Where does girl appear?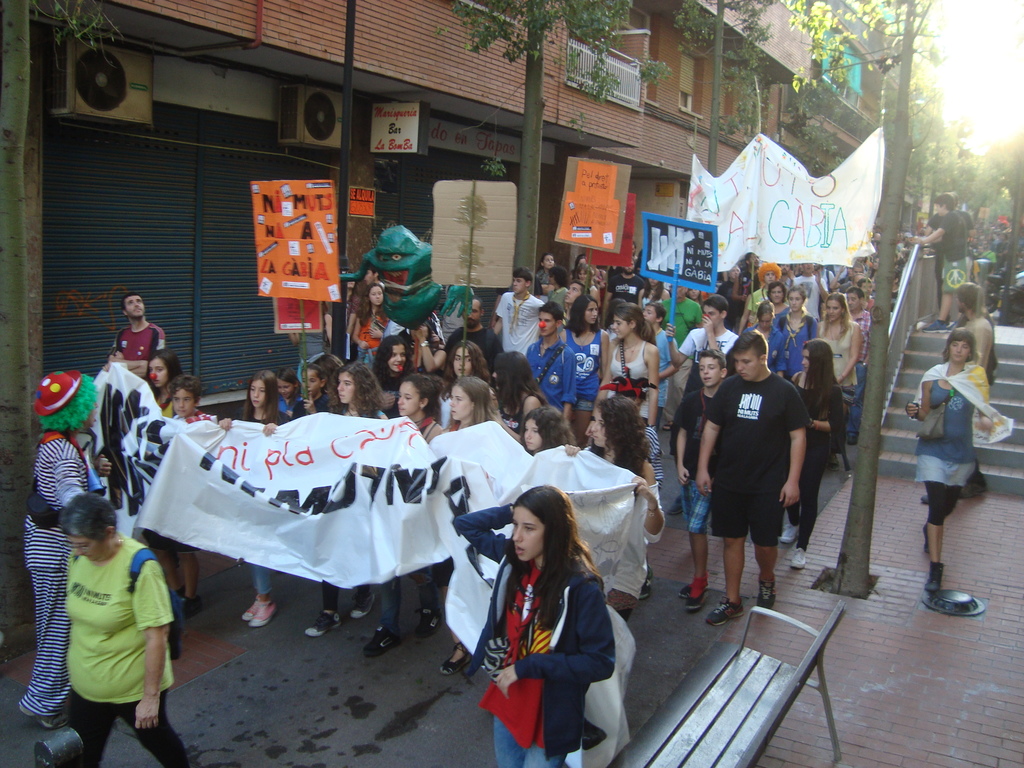
Appears at box=[773, 287, 816, 385].
